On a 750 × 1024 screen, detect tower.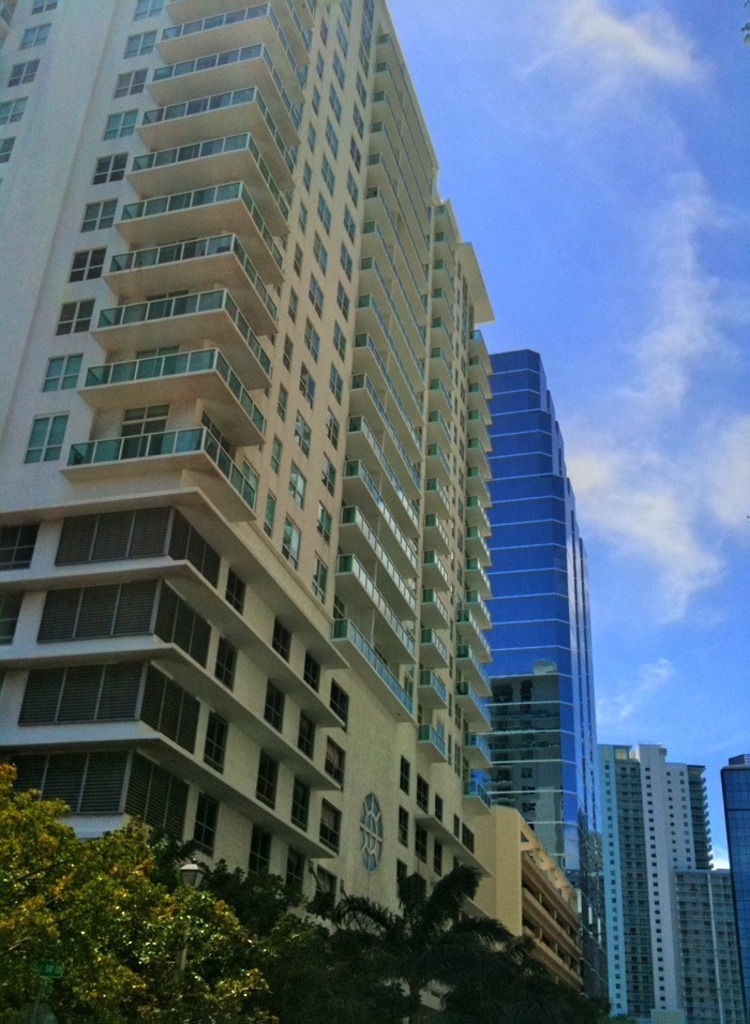
0,0,501,954.
